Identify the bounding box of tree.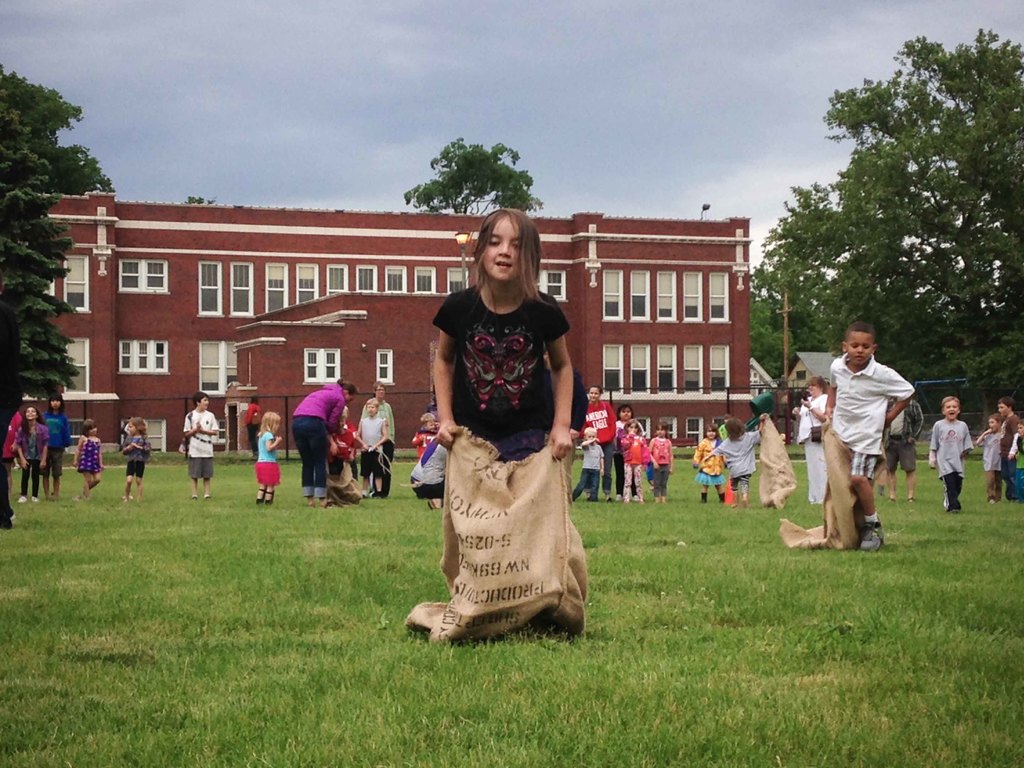
rect(0, 147, 83, 529).
